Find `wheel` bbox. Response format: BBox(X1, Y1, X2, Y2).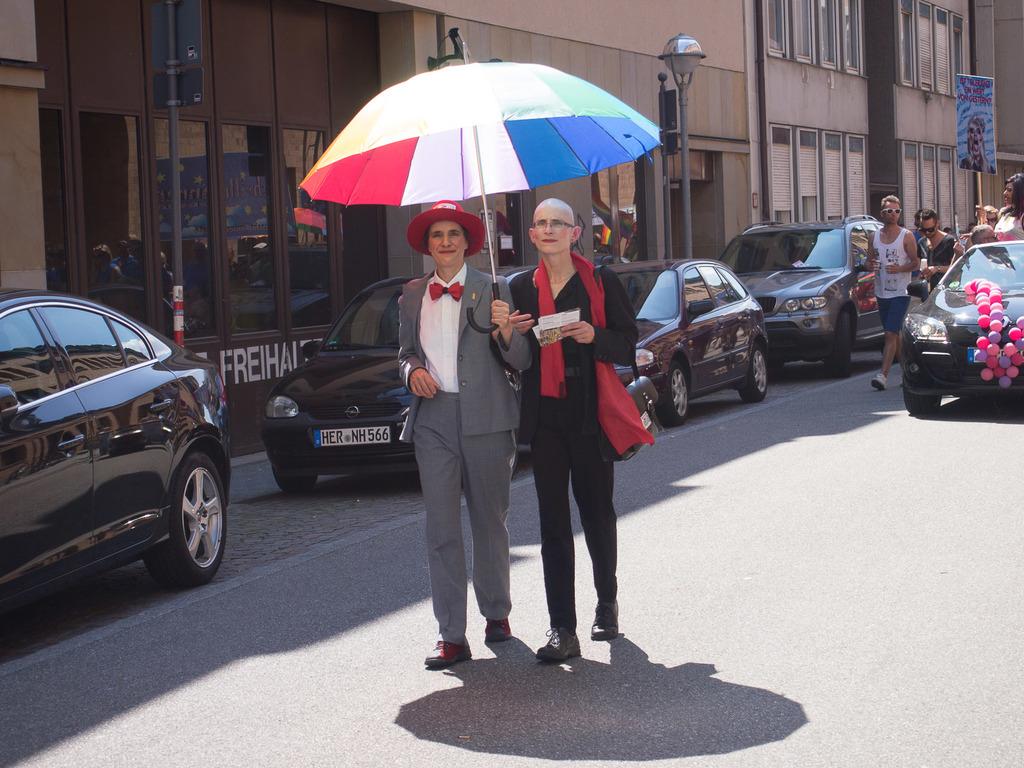
BBox(901, 381, 941, 417).
